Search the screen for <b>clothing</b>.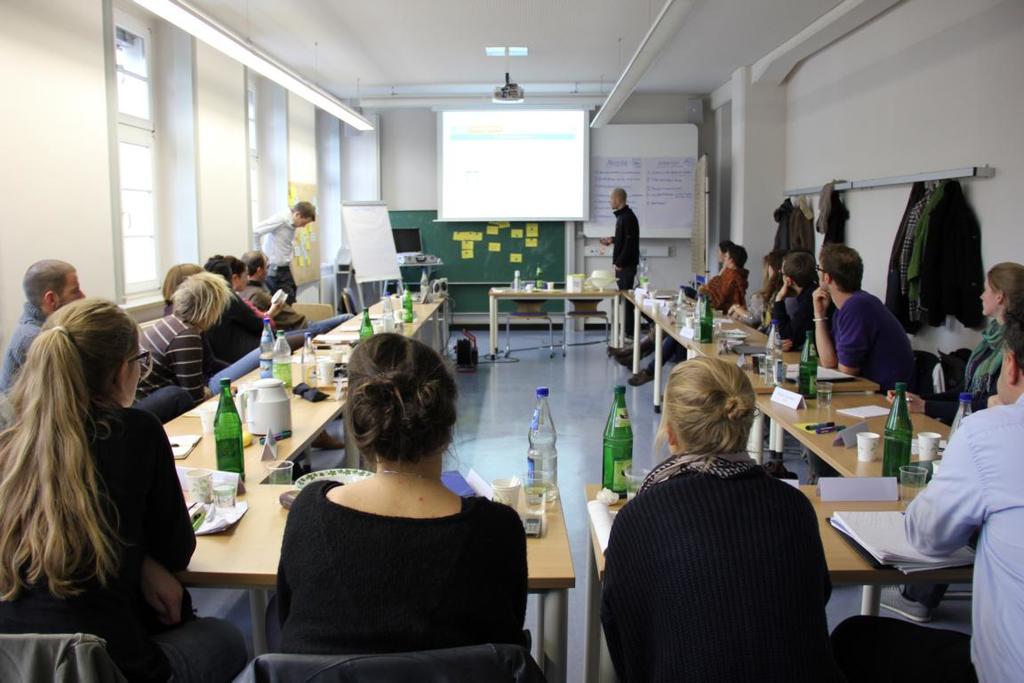
Found at region(0, 410, 246, 682).
